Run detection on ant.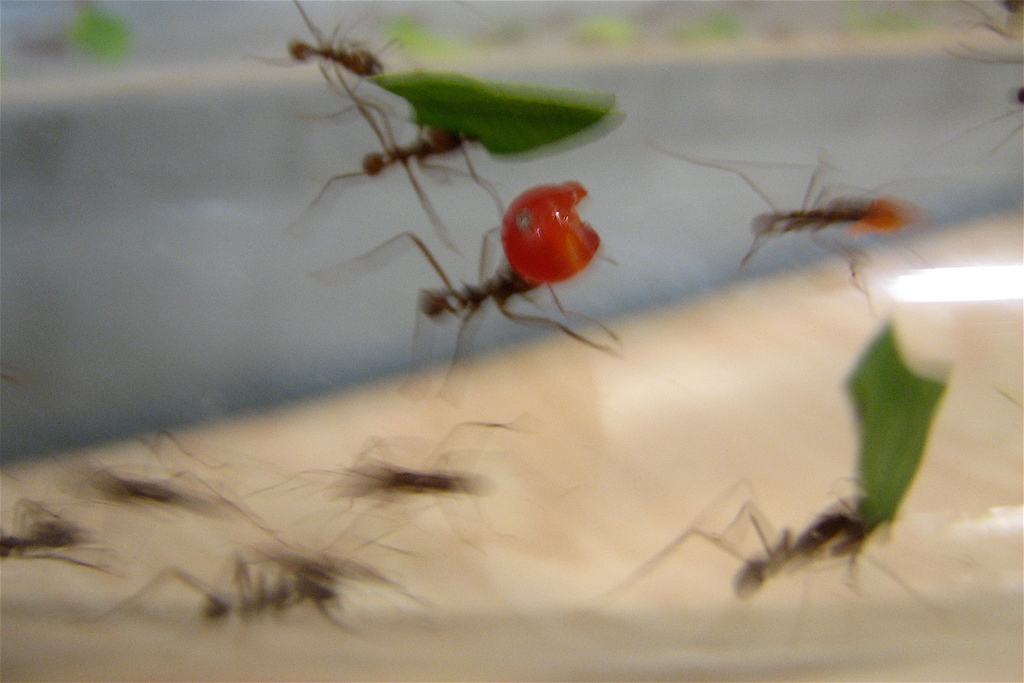
Result: 59, 425, 285, 537.
